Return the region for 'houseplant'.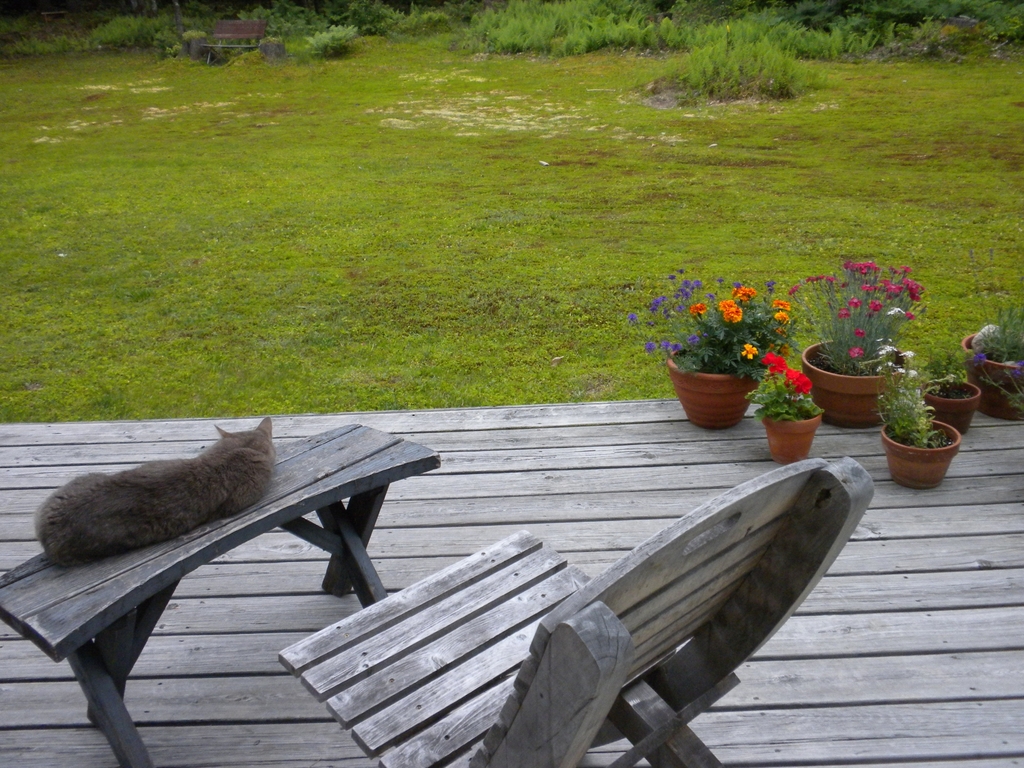
x1=918 y1=352 x2=984 y2=434.
